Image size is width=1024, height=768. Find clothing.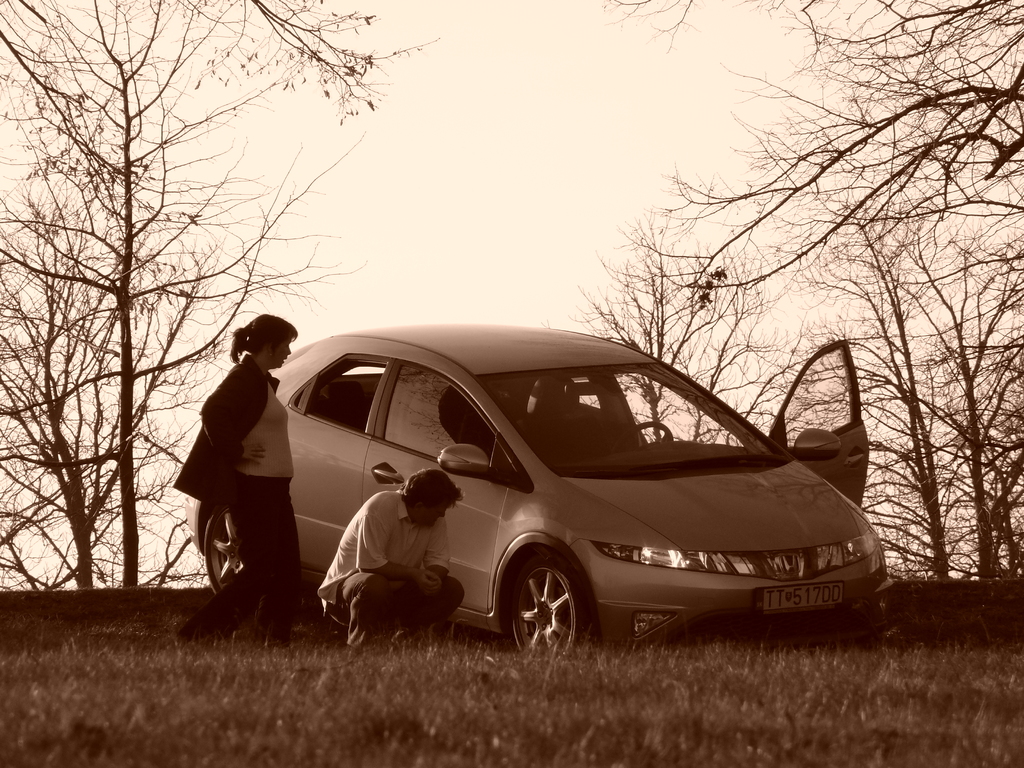
detection(183, 316, 307, 628).
